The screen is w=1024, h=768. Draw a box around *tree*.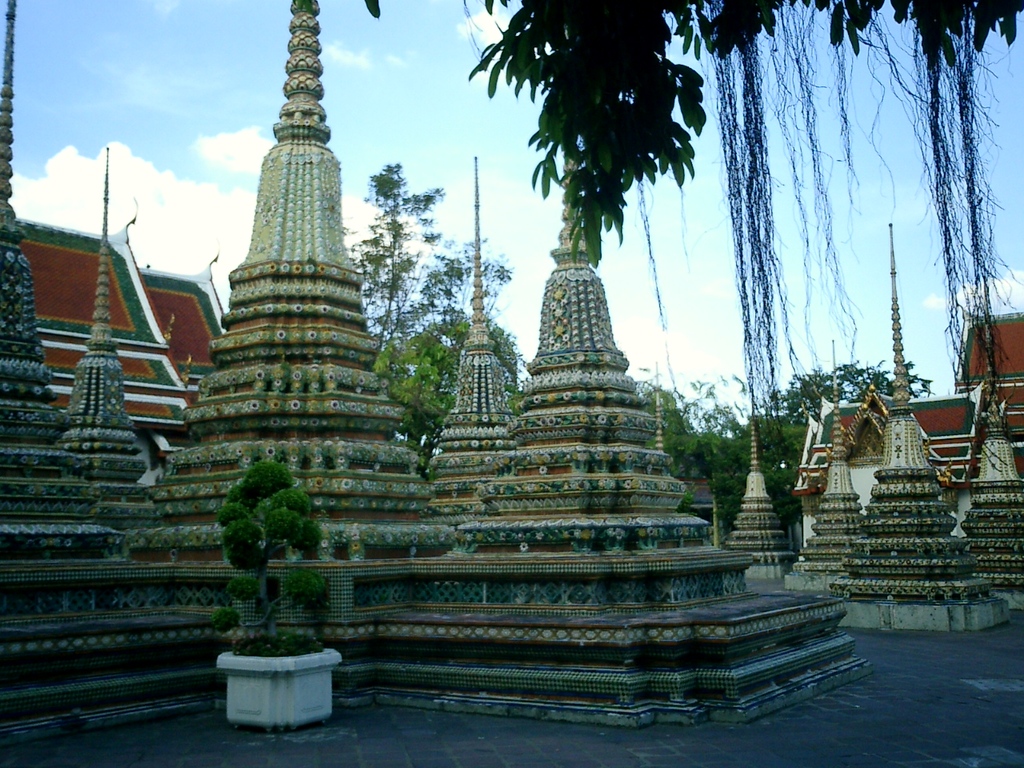
[x1=348, y1=166, x2=516, y2=337].
